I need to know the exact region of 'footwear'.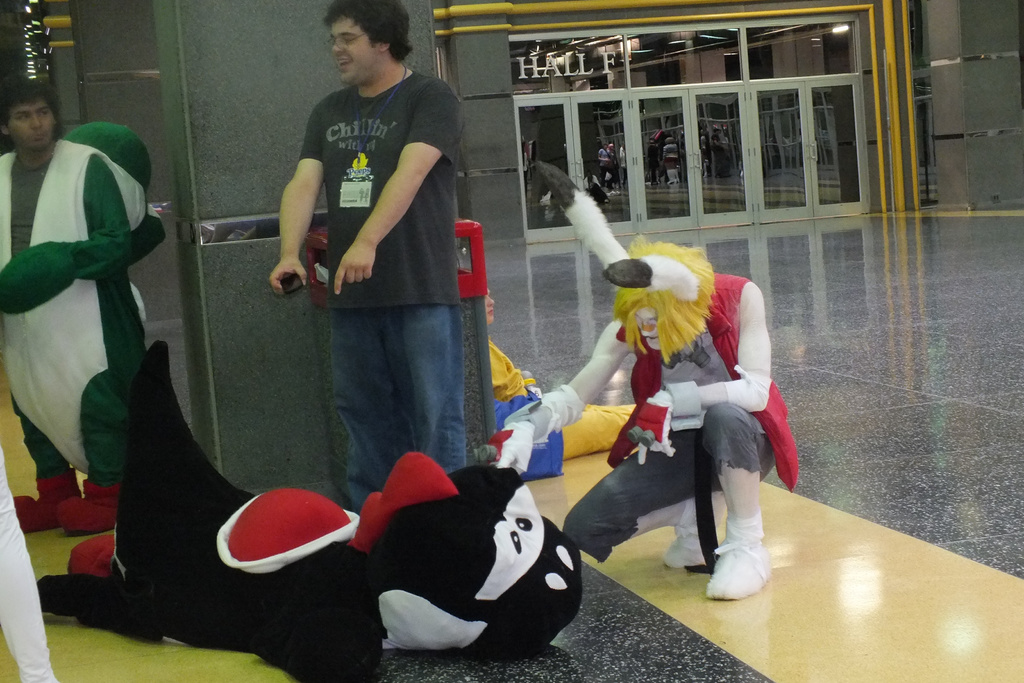
Region: left=708, top=526, right=775, bottom=604.
